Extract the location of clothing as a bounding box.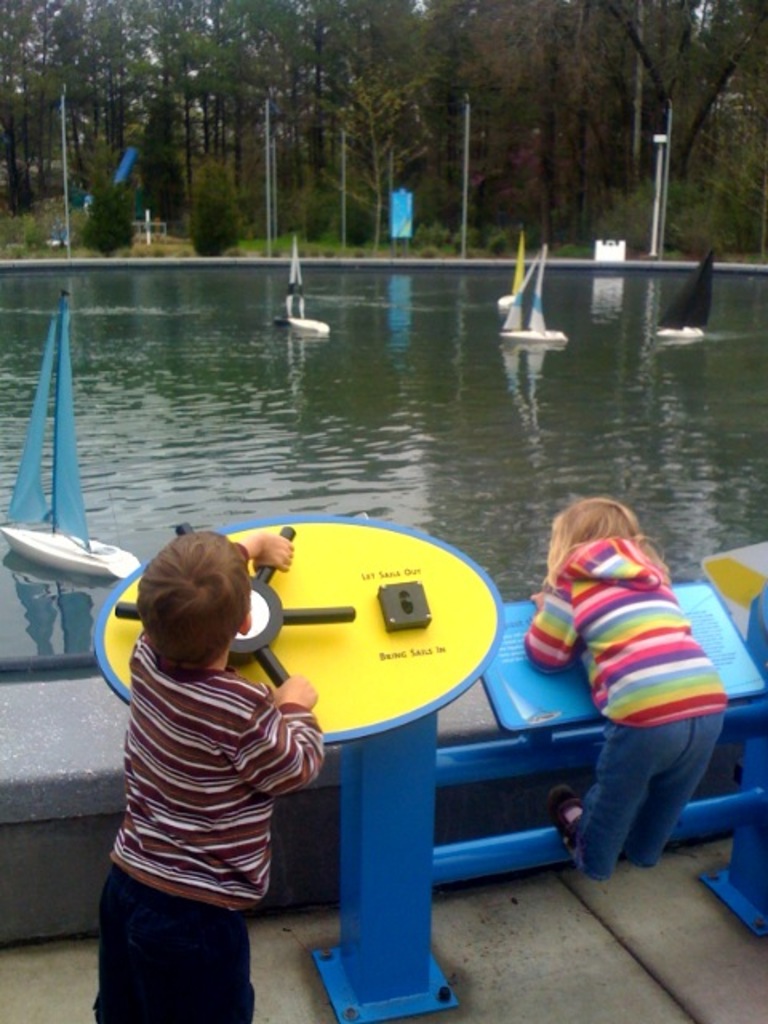
bbox=(515, 538, 730, 878).
